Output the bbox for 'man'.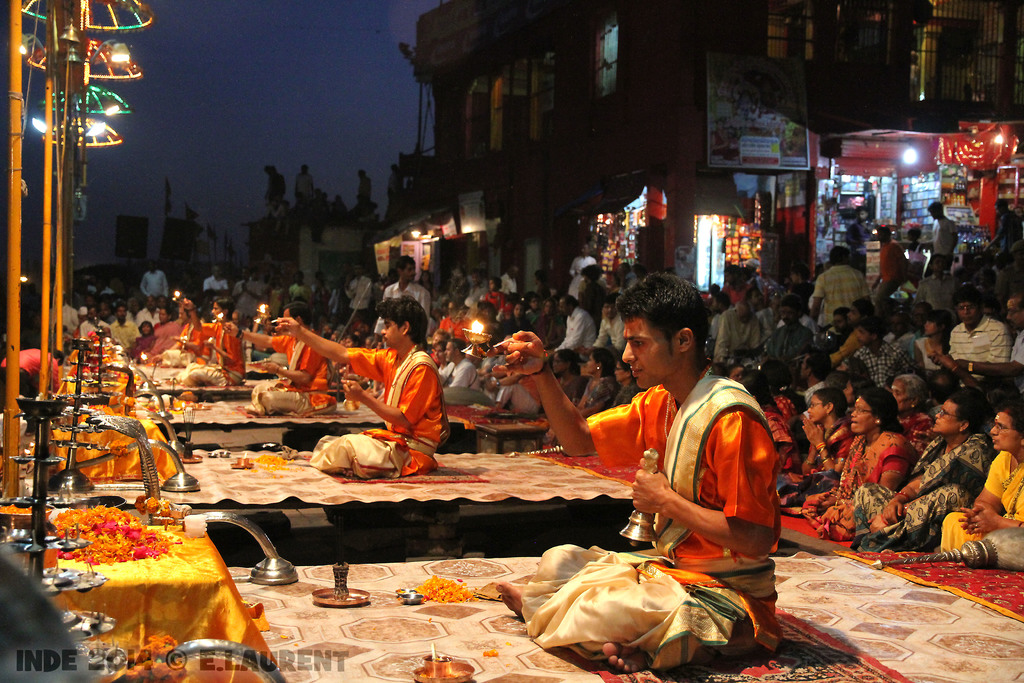
[846, 206, 876, 247].
